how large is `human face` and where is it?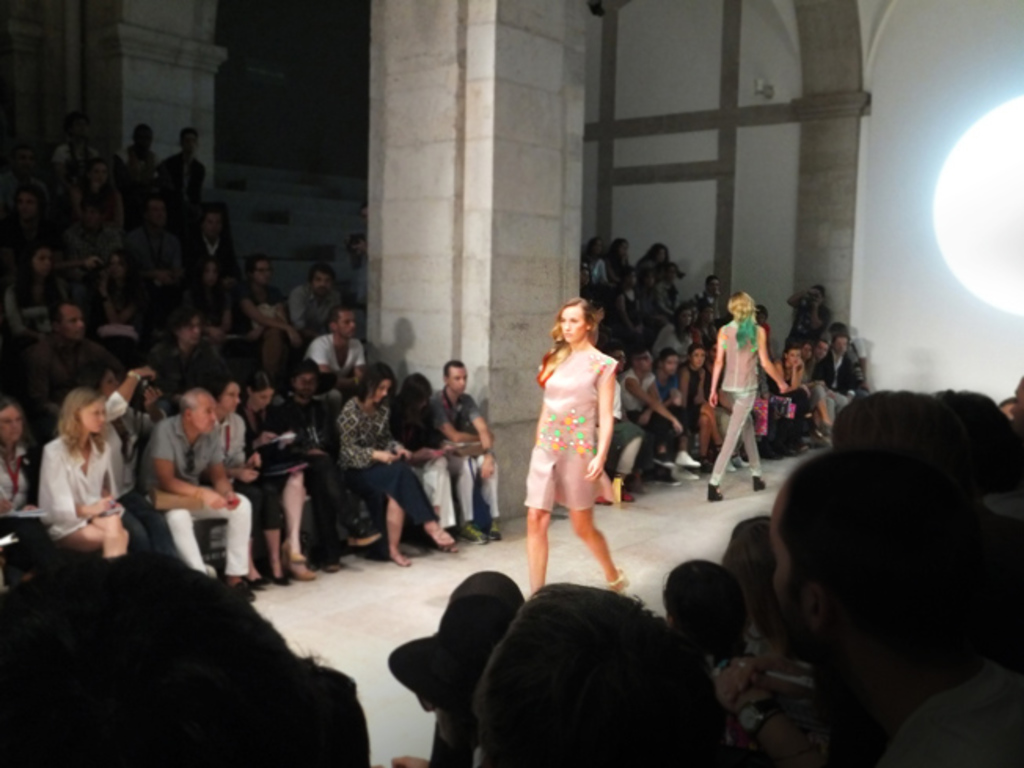
Bounding box: x1=561 y1=305 x2=587 y2=341.
